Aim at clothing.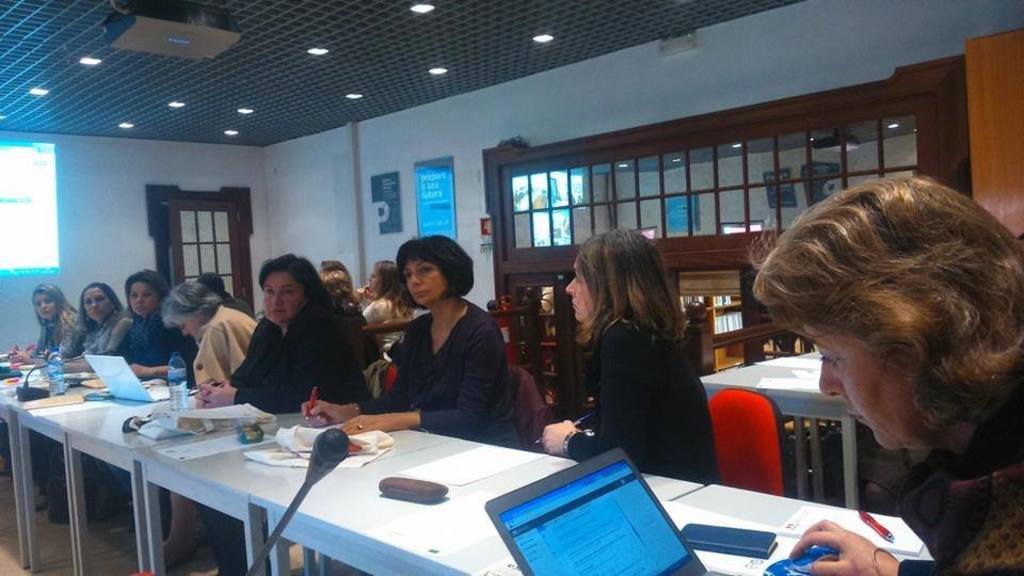
Aimed at (364, 293, 417, 334).
